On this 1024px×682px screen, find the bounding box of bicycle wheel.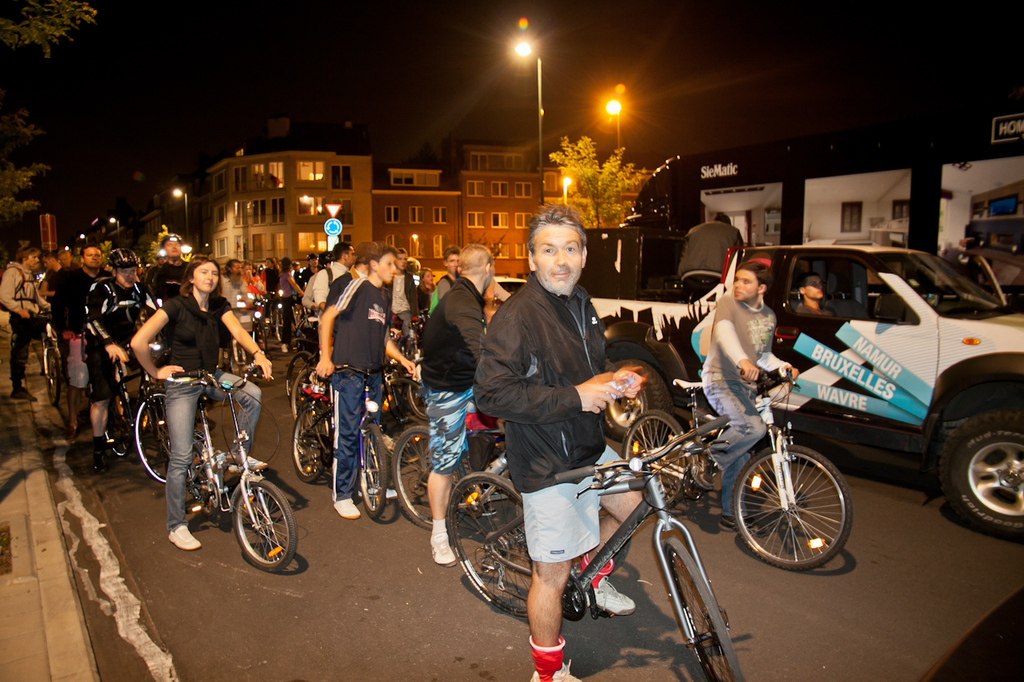
Bounding box: <bbox>184, 438, 223, 519</bbox>.
